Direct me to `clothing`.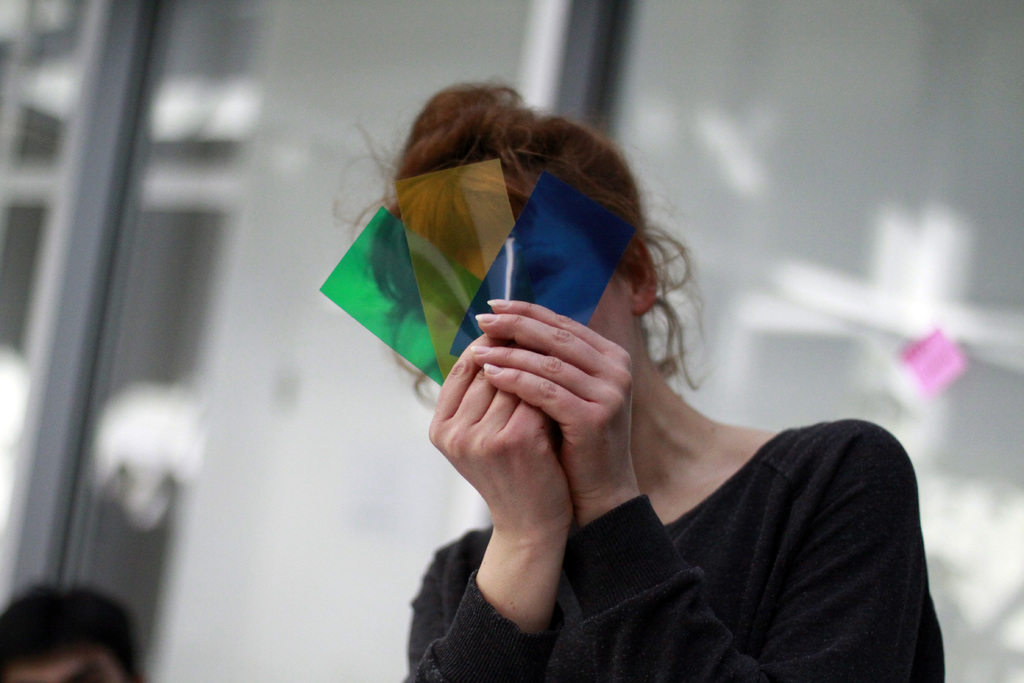
Direction: rect(406, 416, 946, 682).
